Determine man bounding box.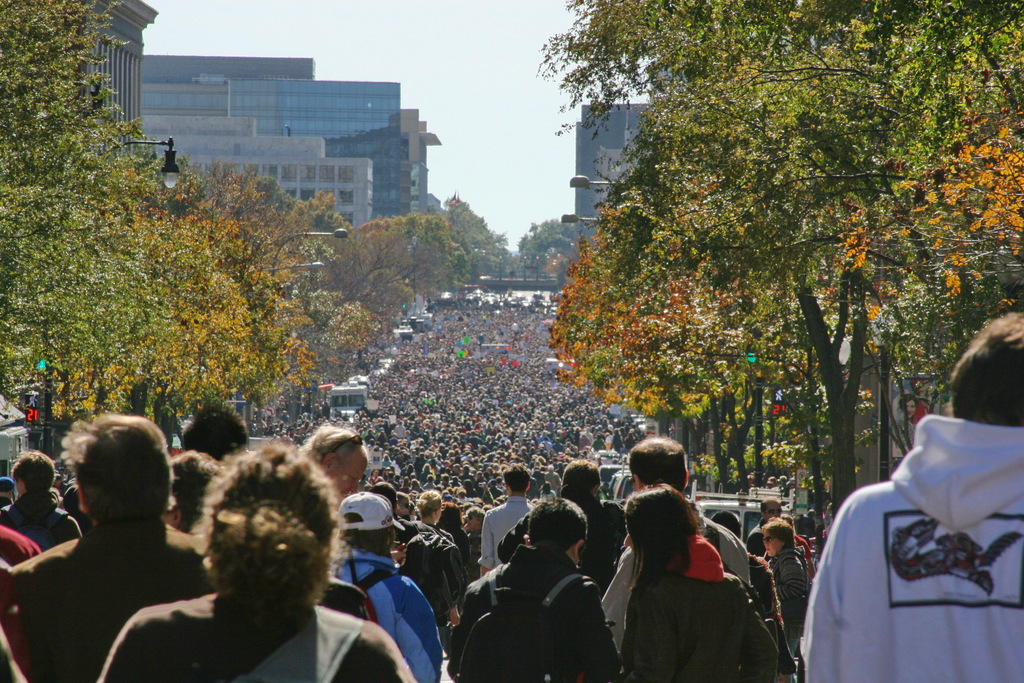
Determined: select_region(395, 490, 412, 526).
